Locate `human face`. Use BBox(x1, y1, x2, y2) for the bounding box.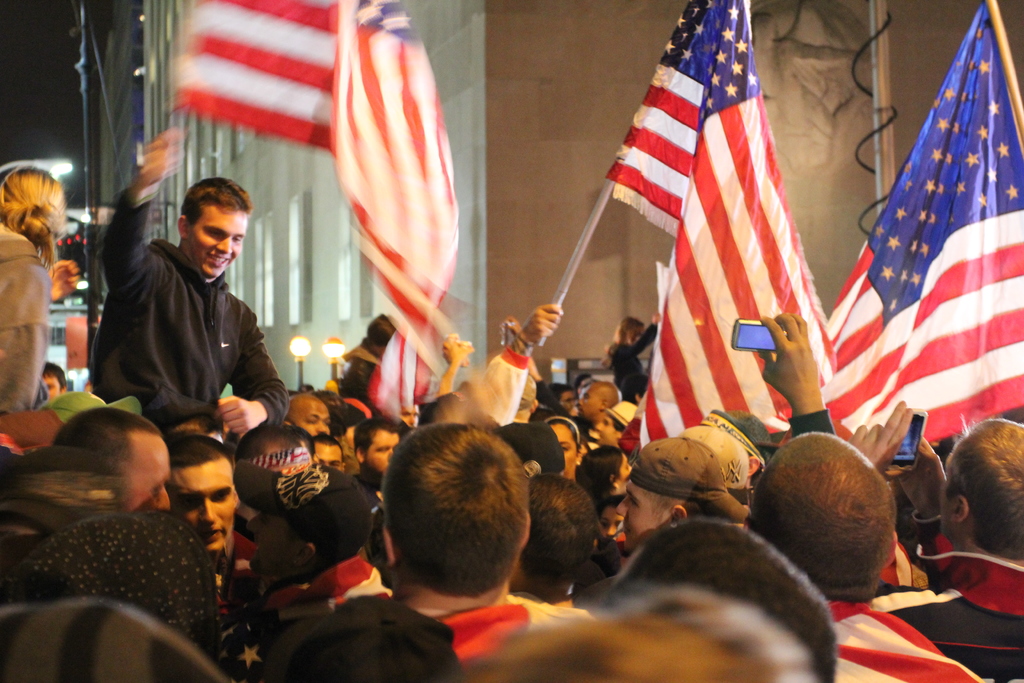
BBox(600, 507, 624, 536).
